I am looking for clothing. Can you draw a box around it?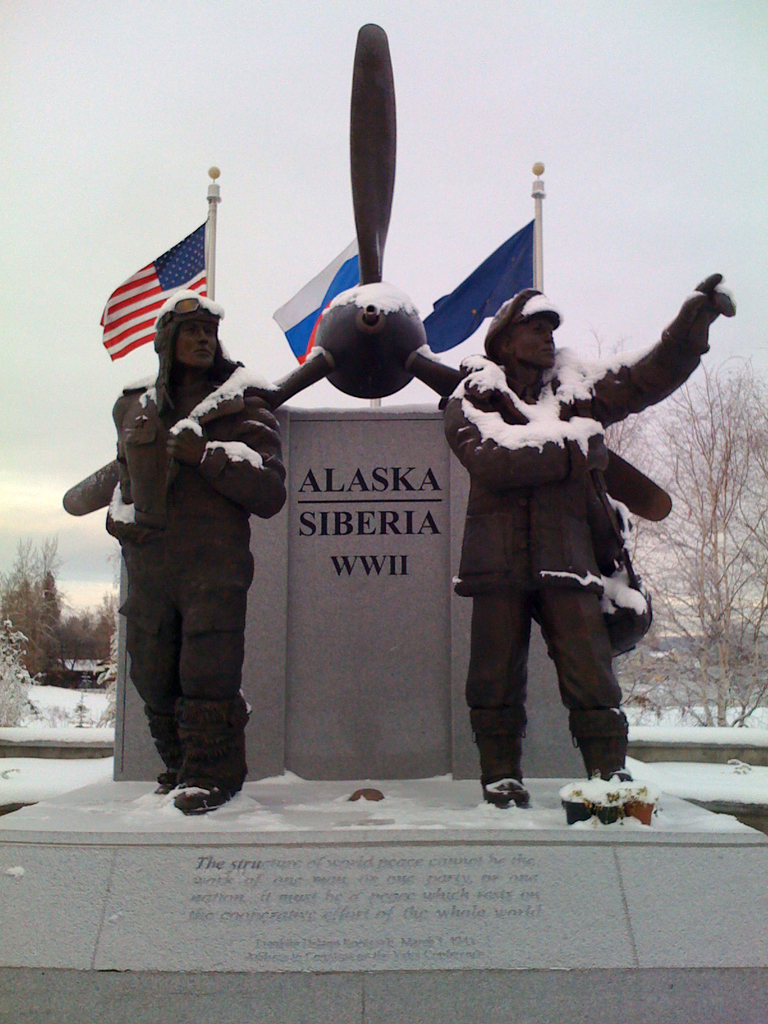
Sure, the bounding box is 105/342/282/812.
